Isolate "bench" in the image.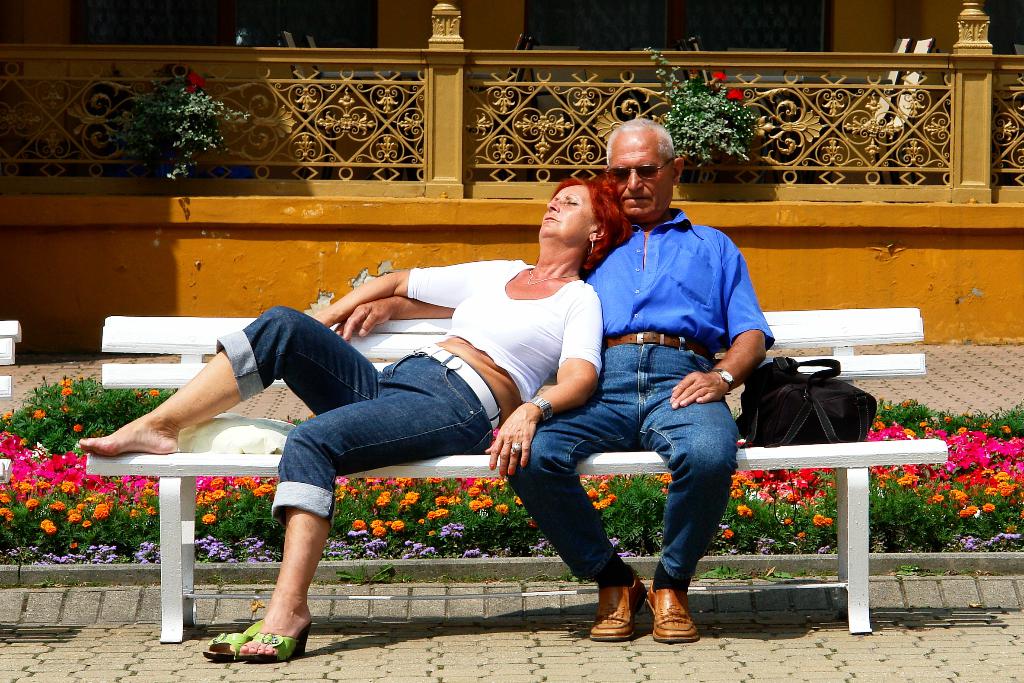
Isolated region: [0, 318, 22, 481].
